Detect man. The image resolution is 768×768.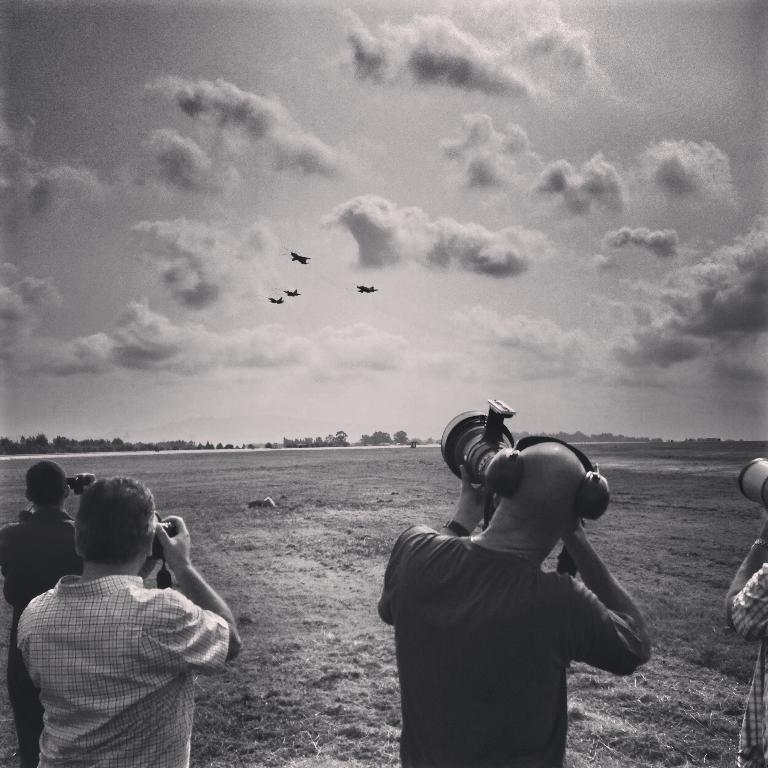
22:473:239:767.
